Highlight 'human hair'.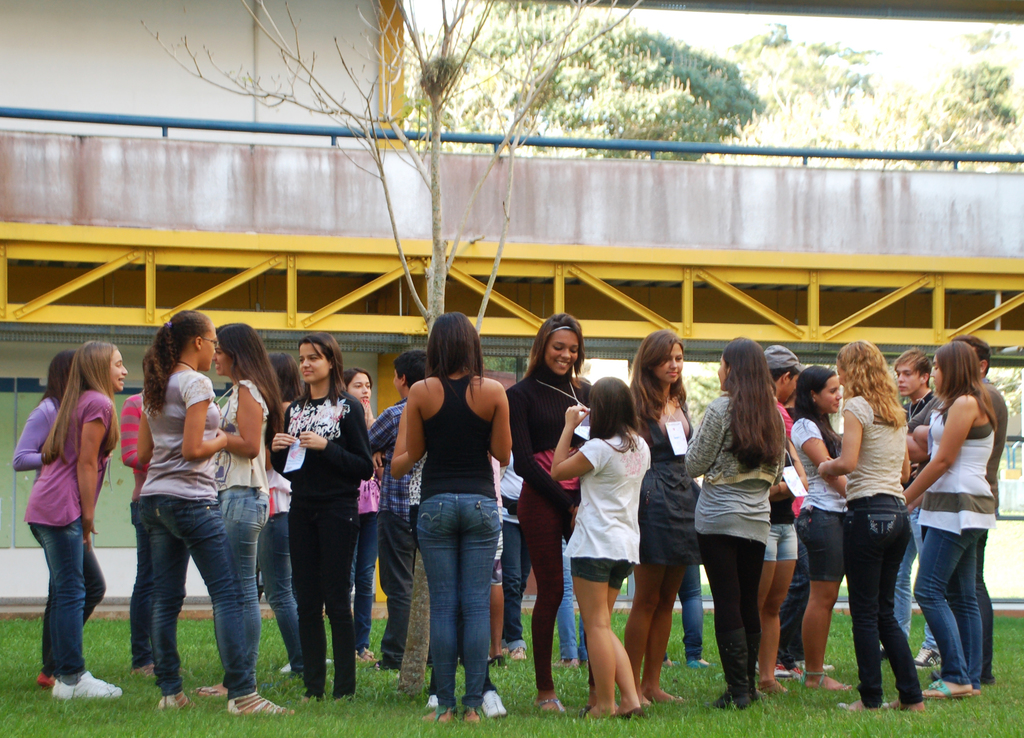
Highlighted region: left=217, top=322, right=298, bottom=442.
